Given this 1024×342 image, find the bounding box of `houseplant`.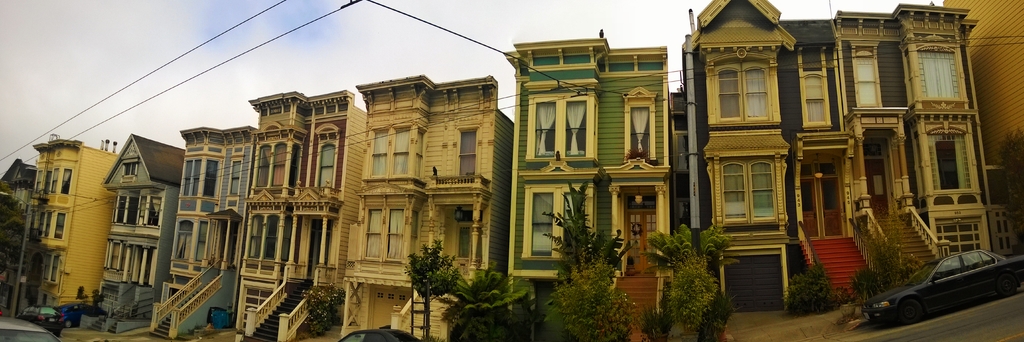
Rect(662, 227, 733, 325).
